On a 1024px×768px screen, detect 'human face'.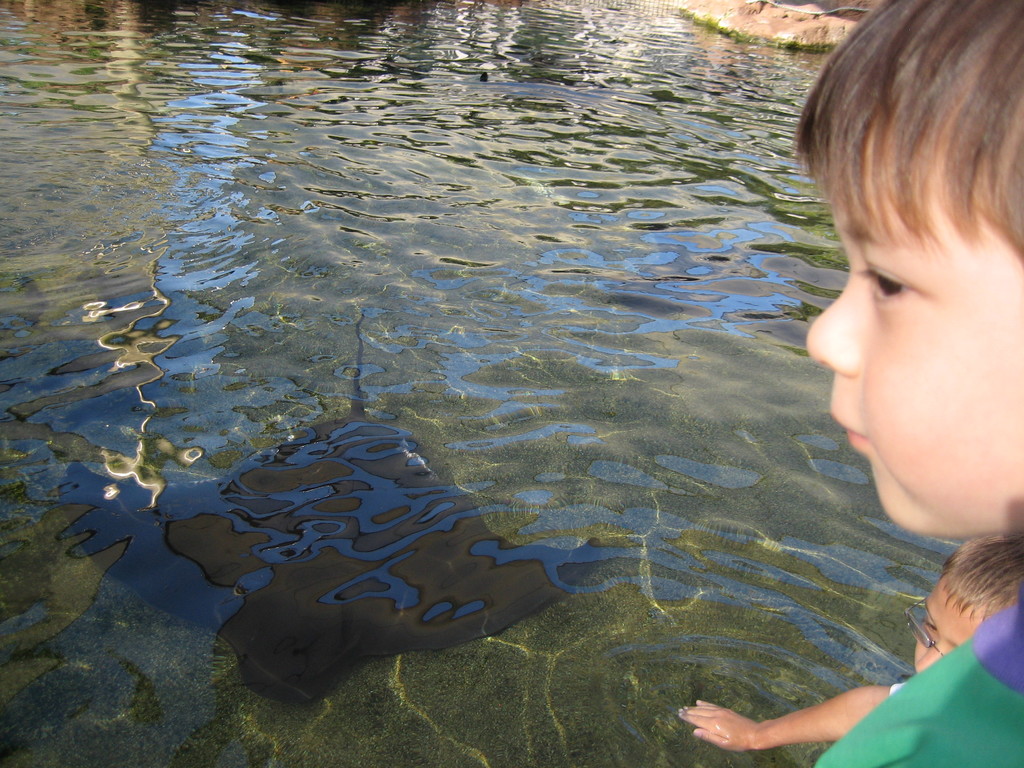
bbox=(797, 35, 1019, 570).
